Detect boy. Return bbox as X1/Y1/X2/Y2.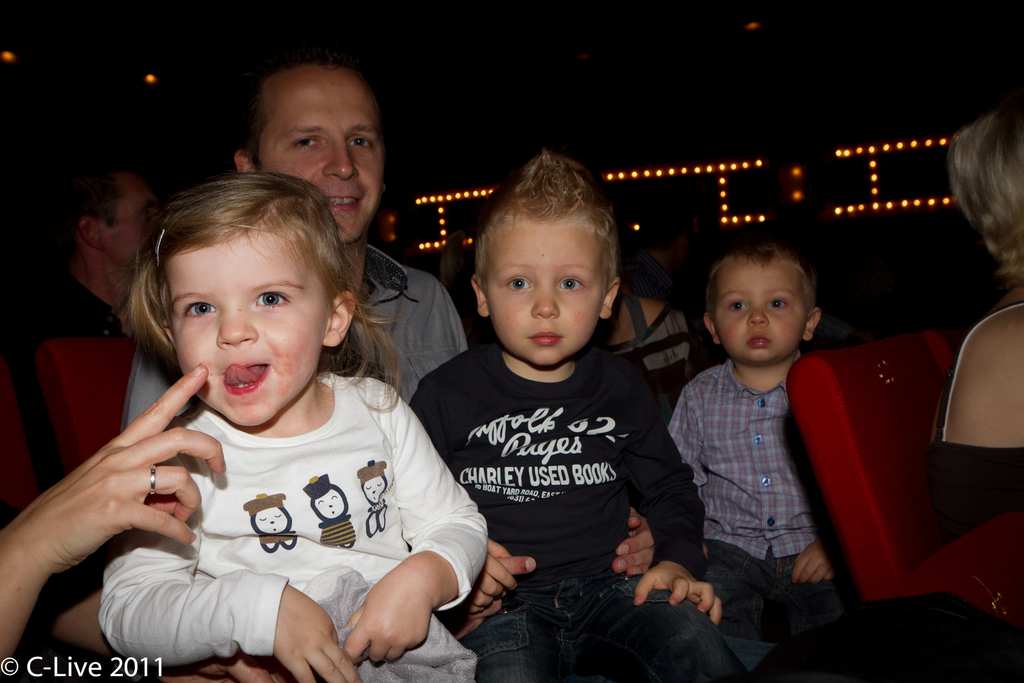
406/153/729/682.
